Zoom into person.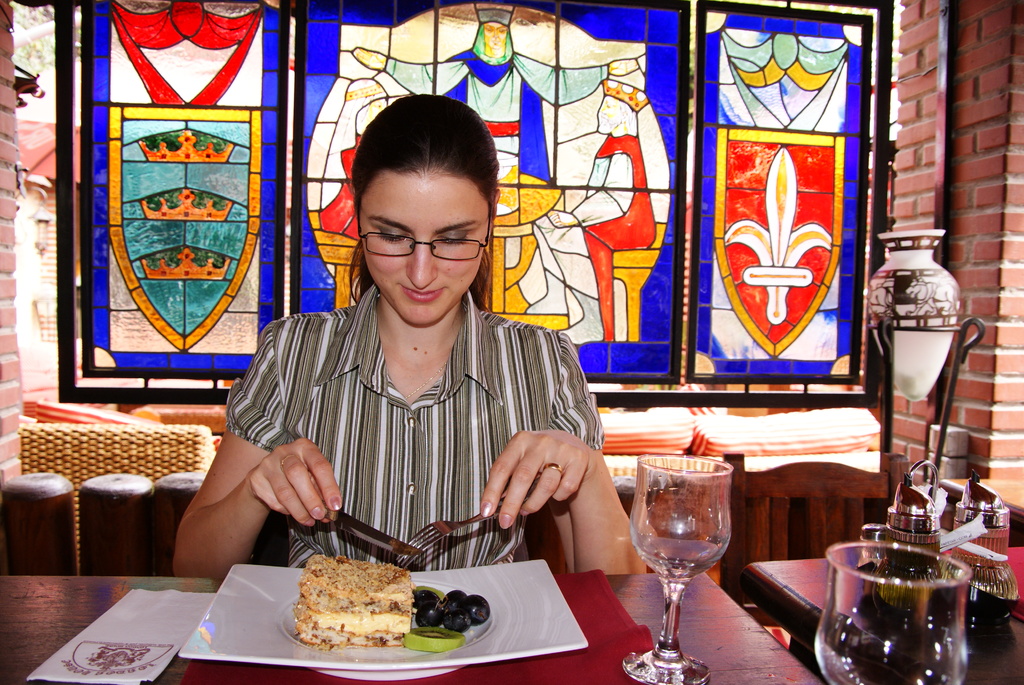
Zoom target: (521, 77, 658, 315).
